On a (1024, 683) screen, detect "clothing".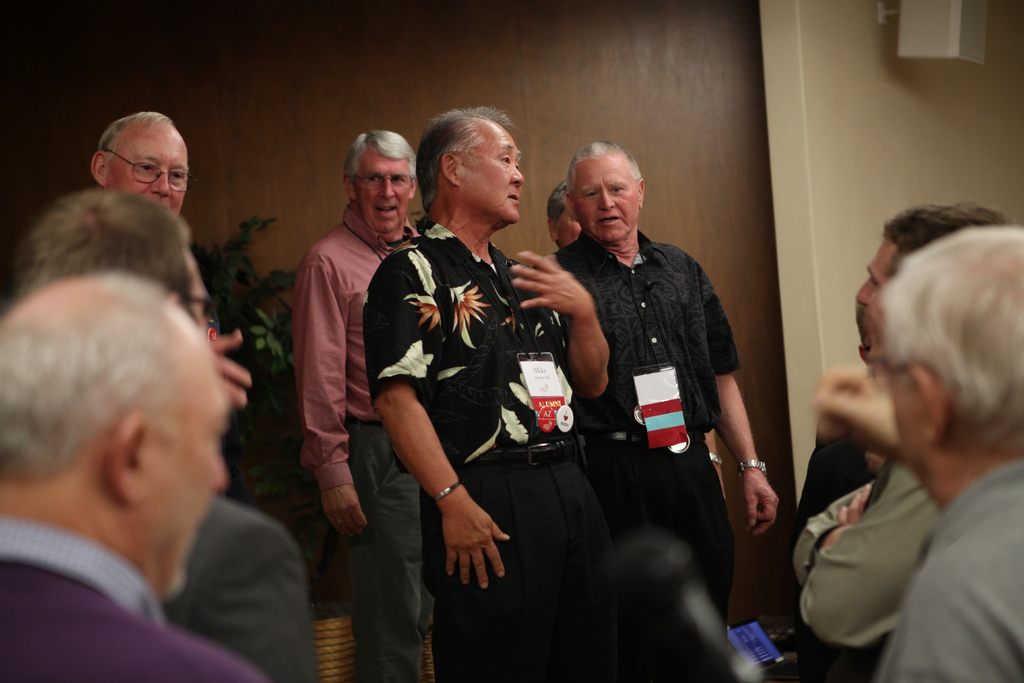
[left=794, top=458, right=941, bottom=648].
